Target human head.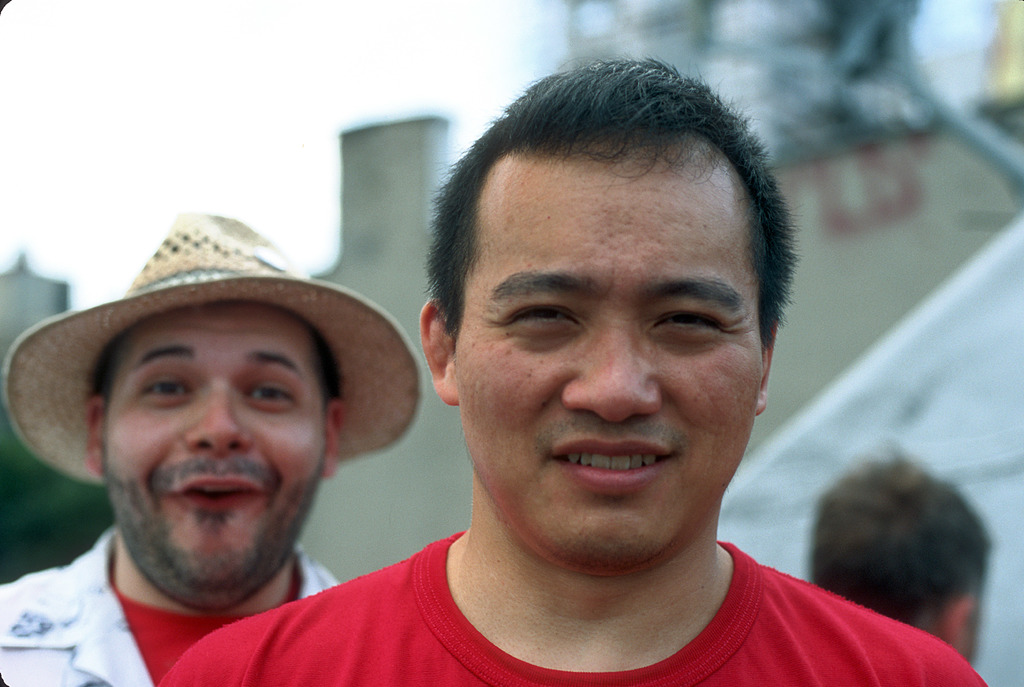
Target region: x1=801 y1=453 x2=988 y2=667.
